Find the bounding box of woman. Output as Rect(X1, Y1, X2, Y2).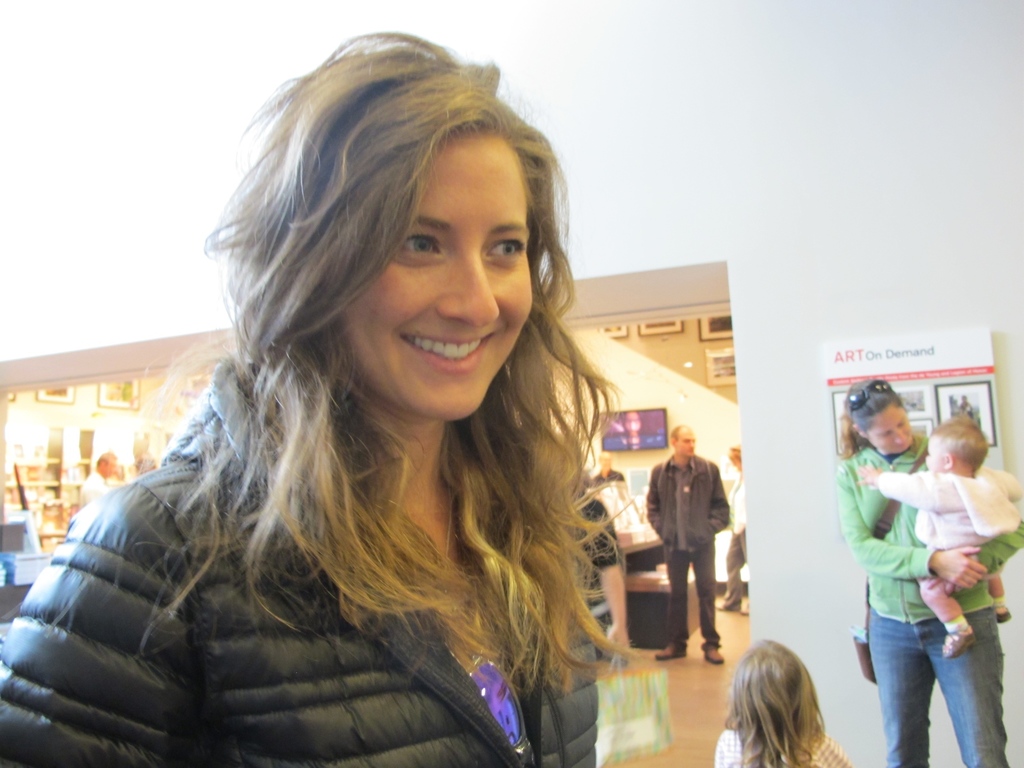
Rect(834, 378, 1023, 767).
